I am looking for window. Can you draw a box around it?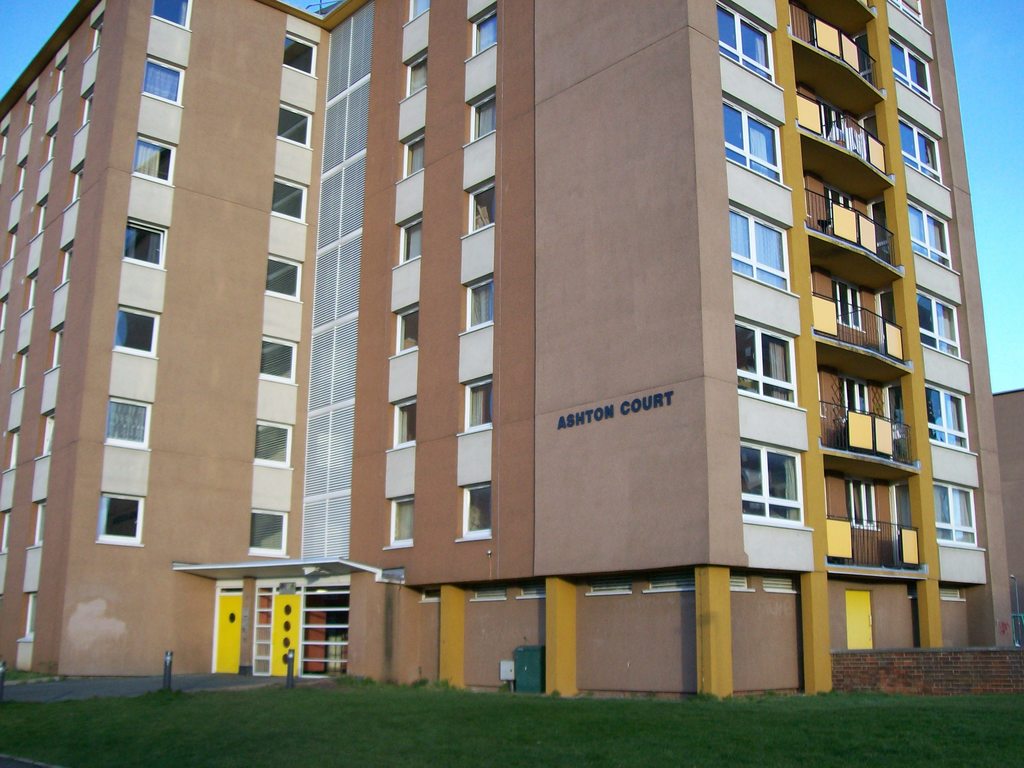
Sure, the bounding box is bbox=[915, 282, 963, 363].
